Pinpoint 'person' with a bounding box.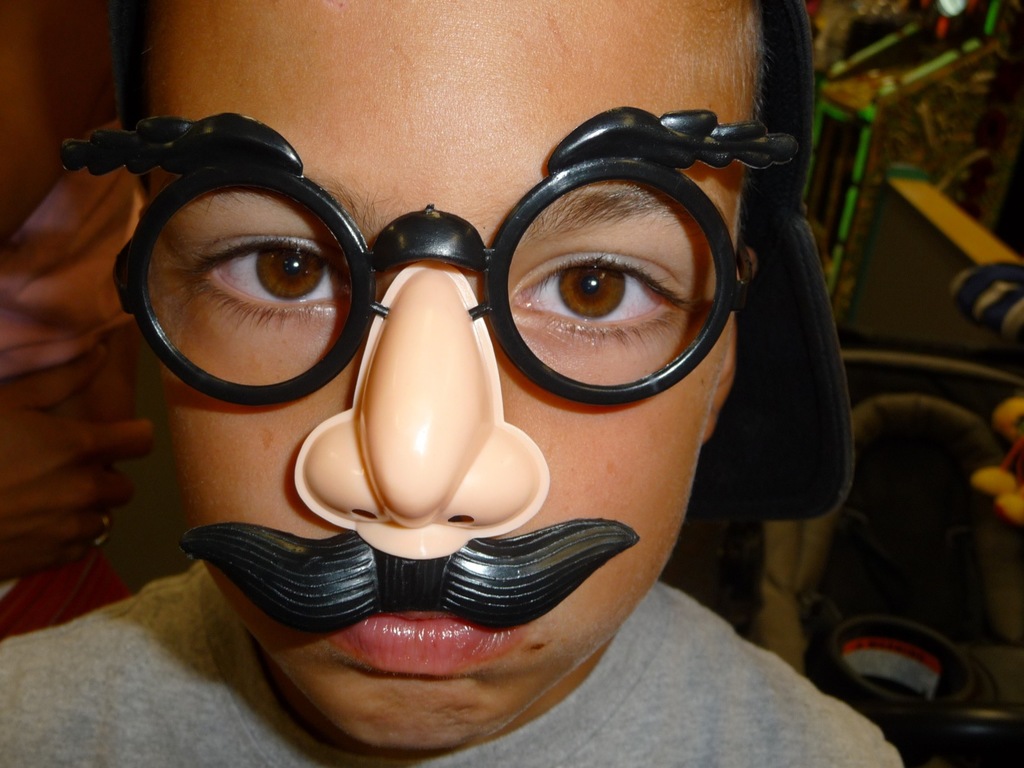
5, 40, 882, 741.
